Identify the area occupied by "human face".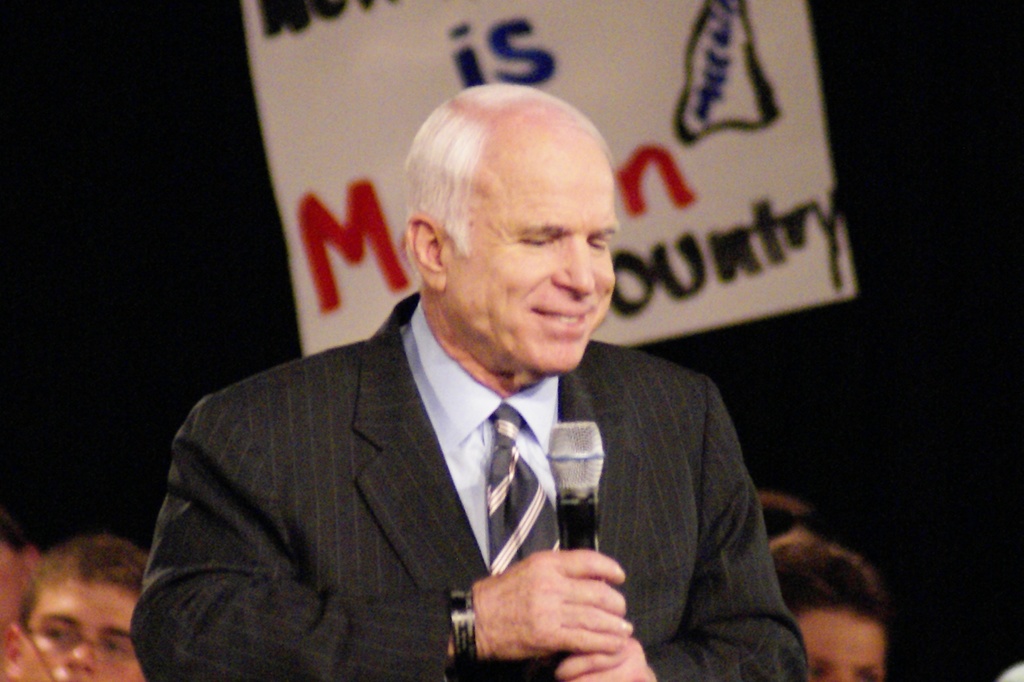
Area: (794, 606, 884, 681).
